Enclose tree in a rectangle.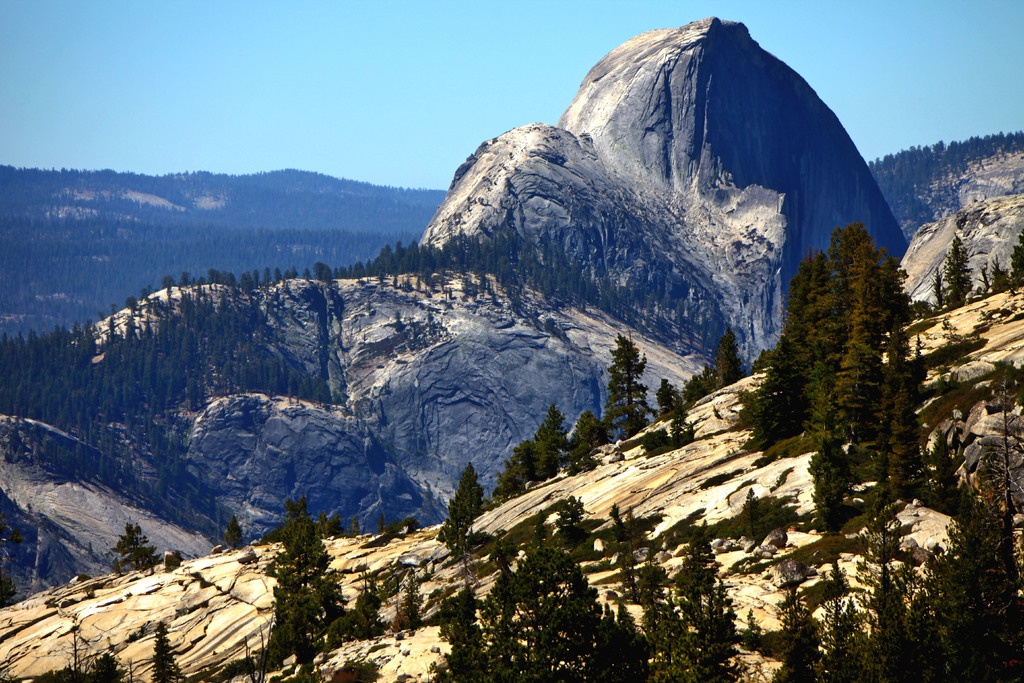
BBox(499, 447, 544, 499).
